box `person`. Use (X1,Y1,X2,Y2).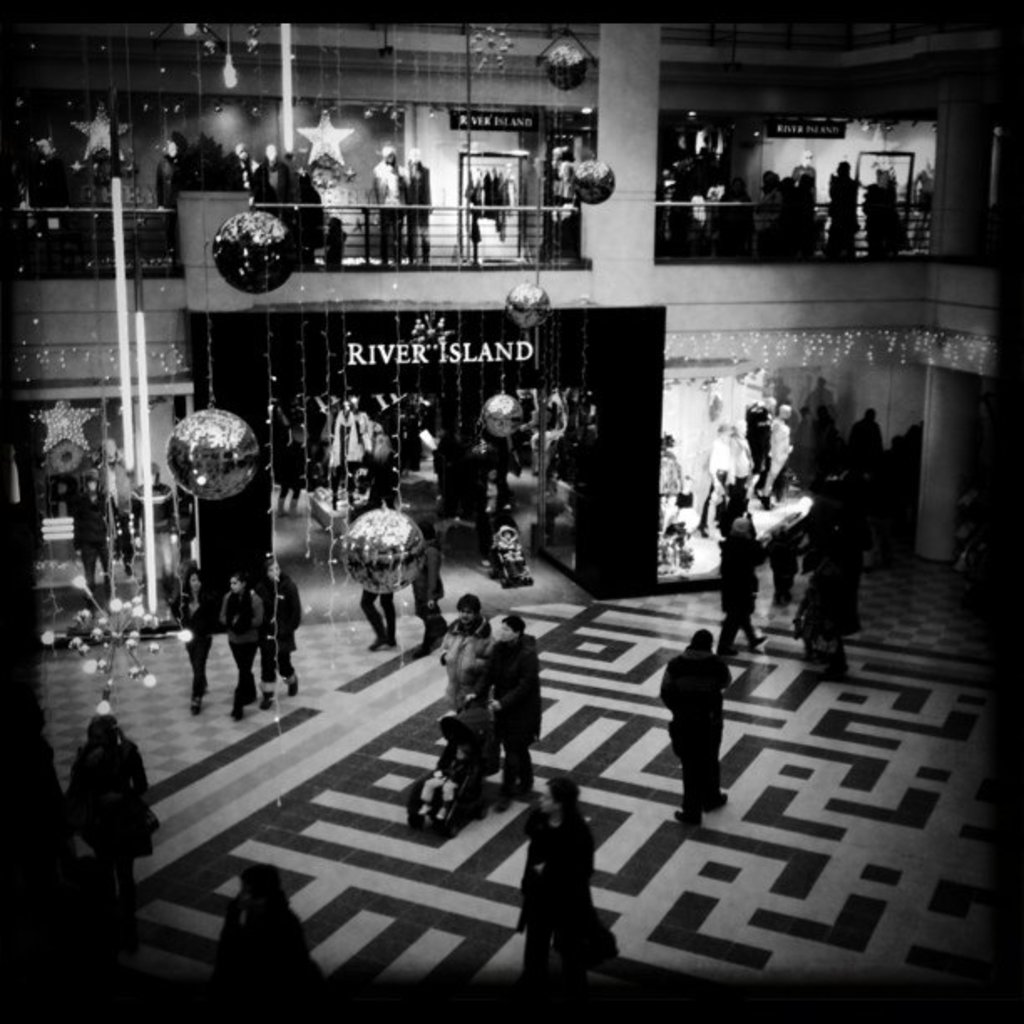
(435,591,499,716).
